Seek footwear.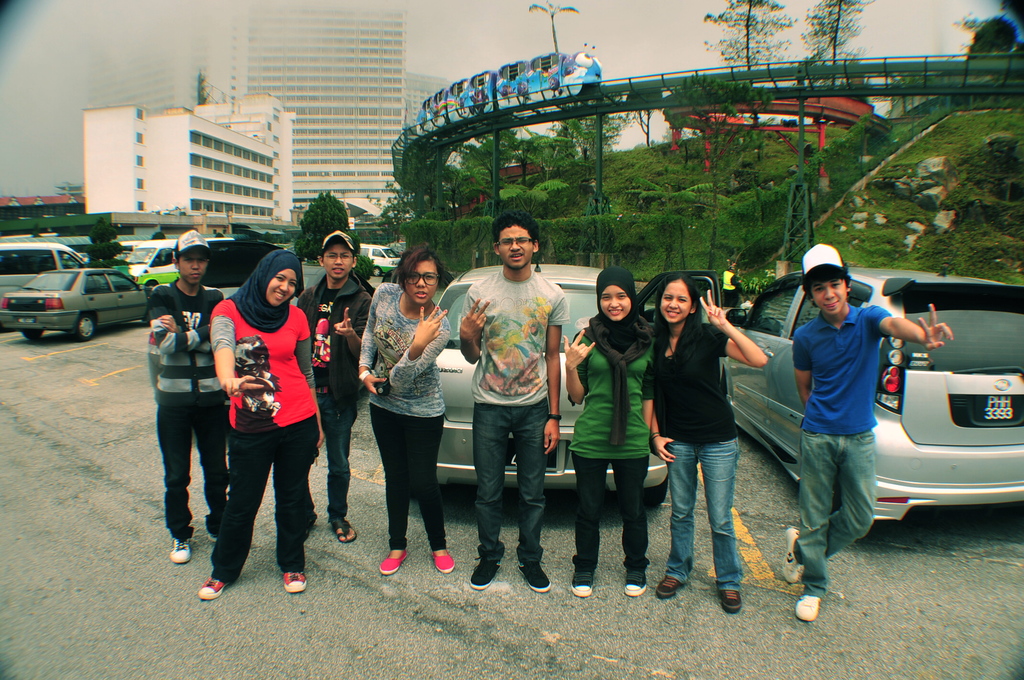
rect(280, 565, 307, 595).
